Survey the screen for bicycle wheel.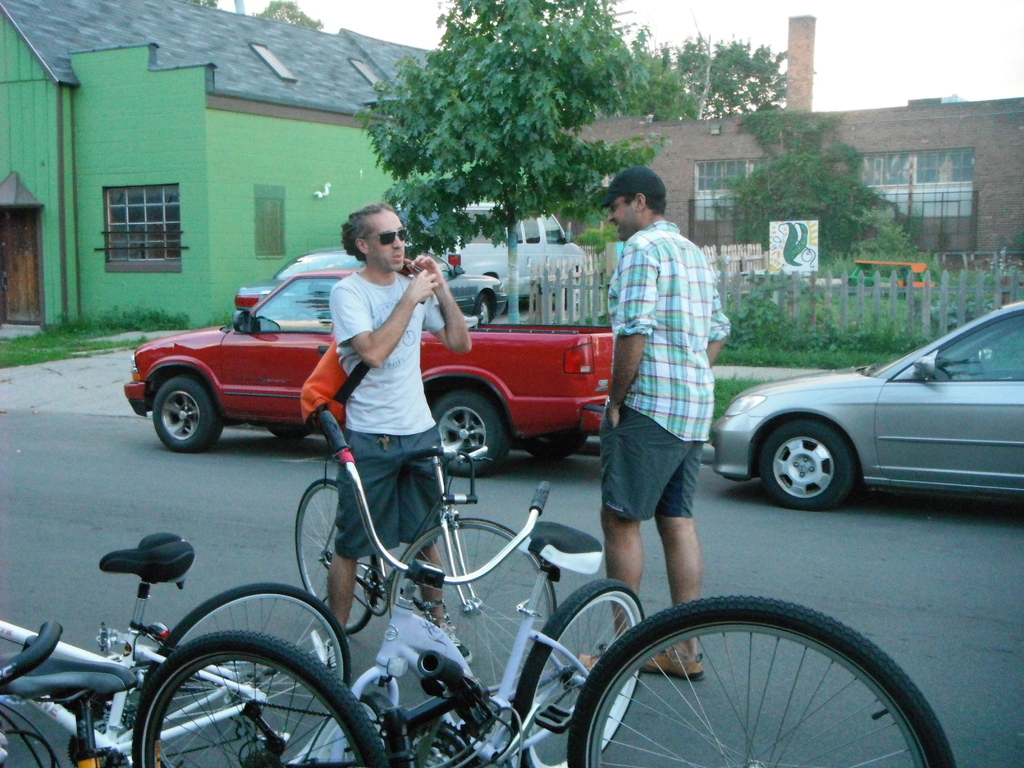
Survey found: select_region(378, 514, 558, 701).
